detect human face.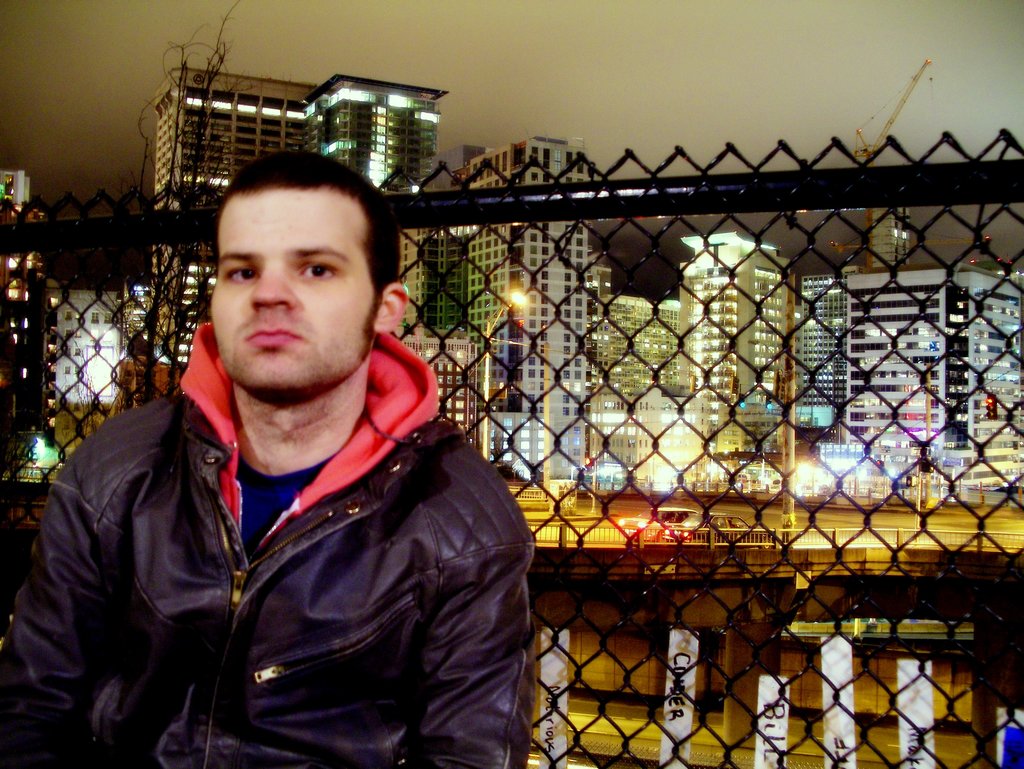
Detected at (208, 185, 380, 395).
